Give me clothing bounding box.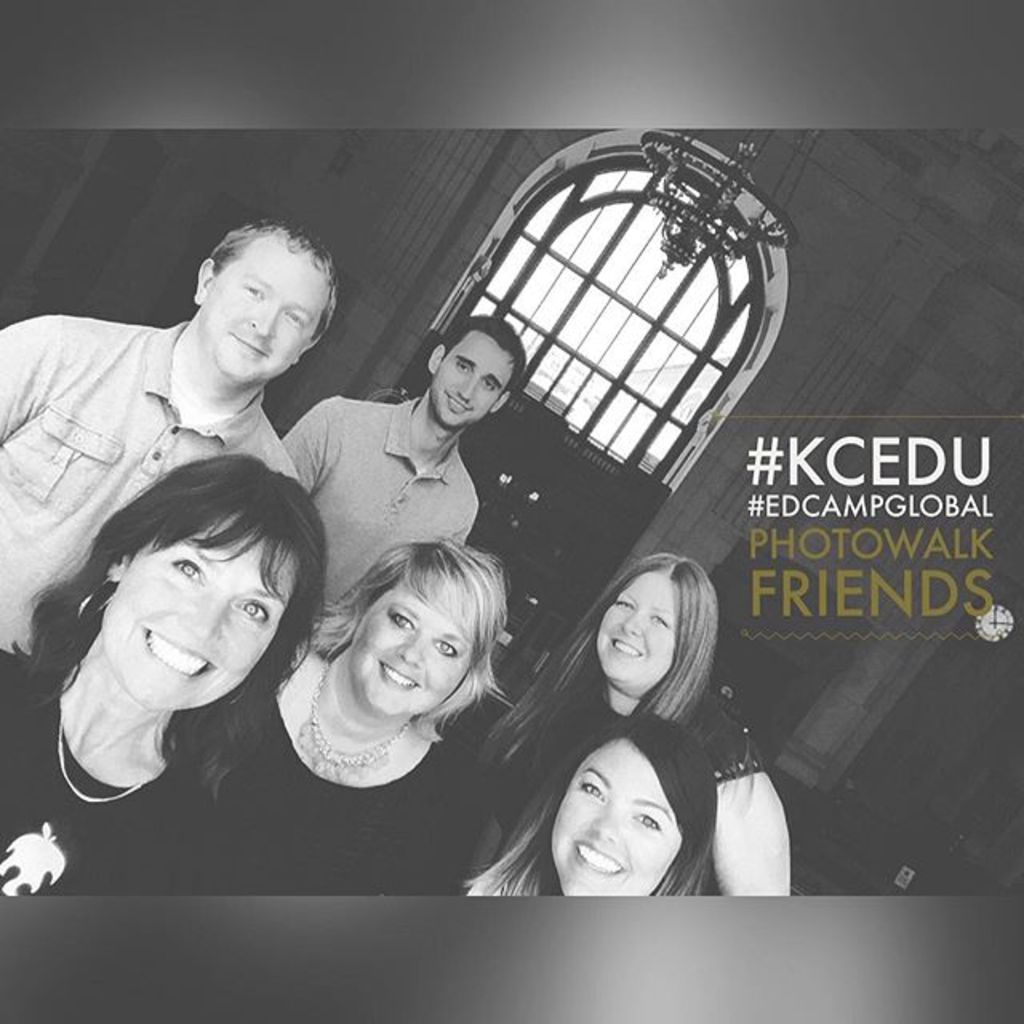
bbox=[0, 307, 304, 675].
